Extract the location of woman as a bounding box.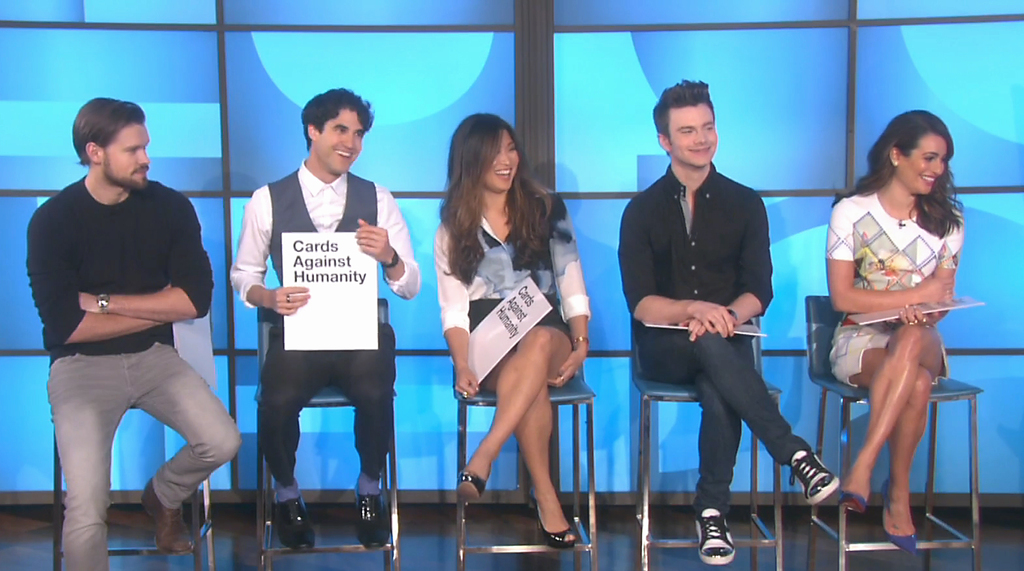
box=[819, 99, 977, 550].
